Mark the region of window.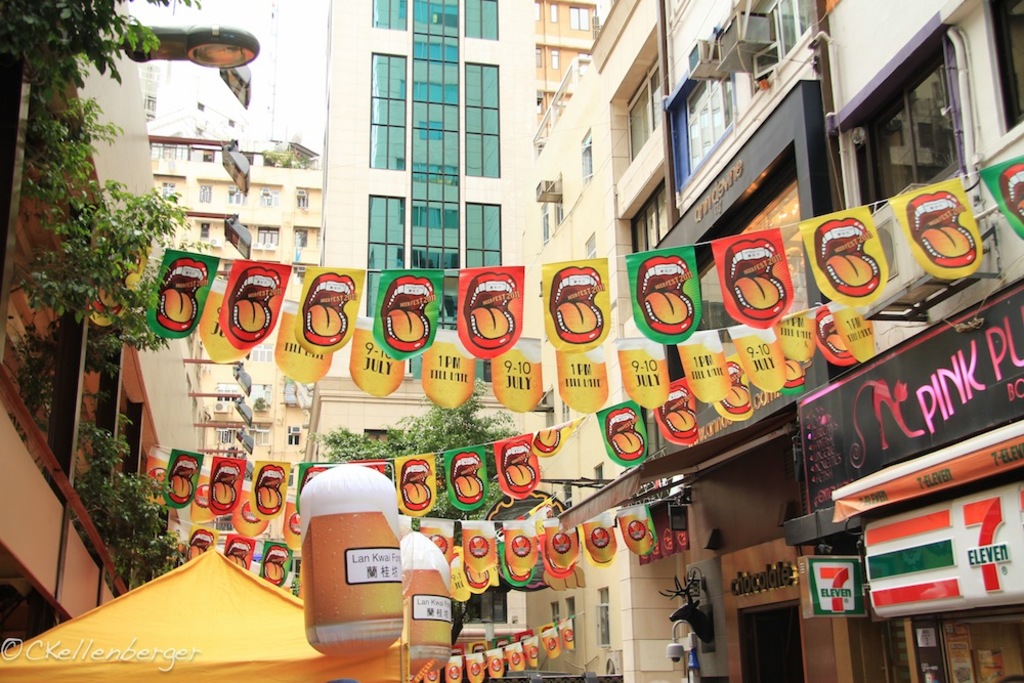
Region: x1=551 y1=196 x2=563 y2=231.
